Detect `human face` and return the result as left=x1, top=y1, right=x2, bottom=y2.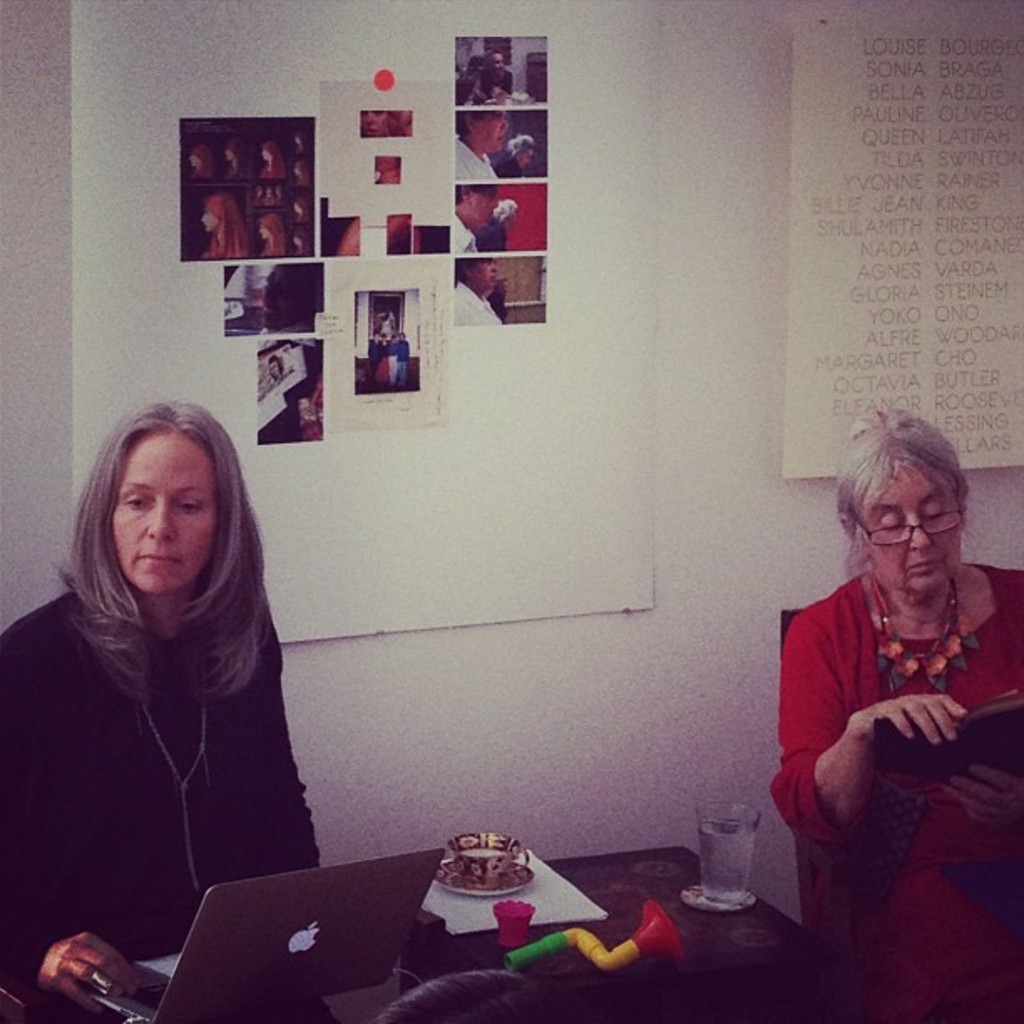
left=468, top=259, right=497, bottom=293.
